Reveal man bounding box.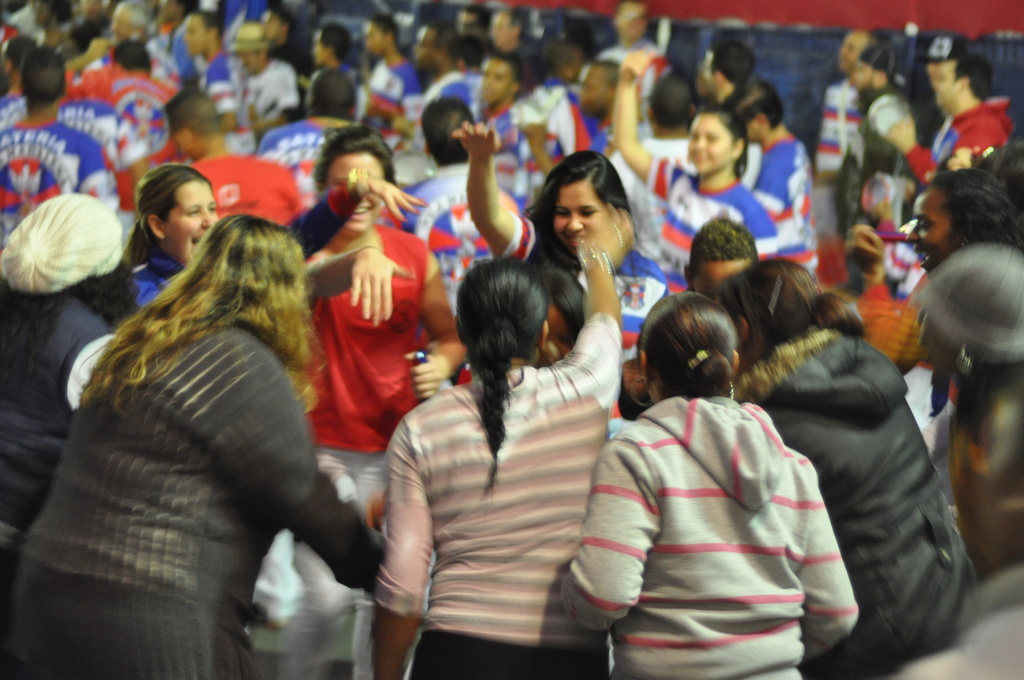
Revealed: left=881, top=58, right=1018, bottom=176.
